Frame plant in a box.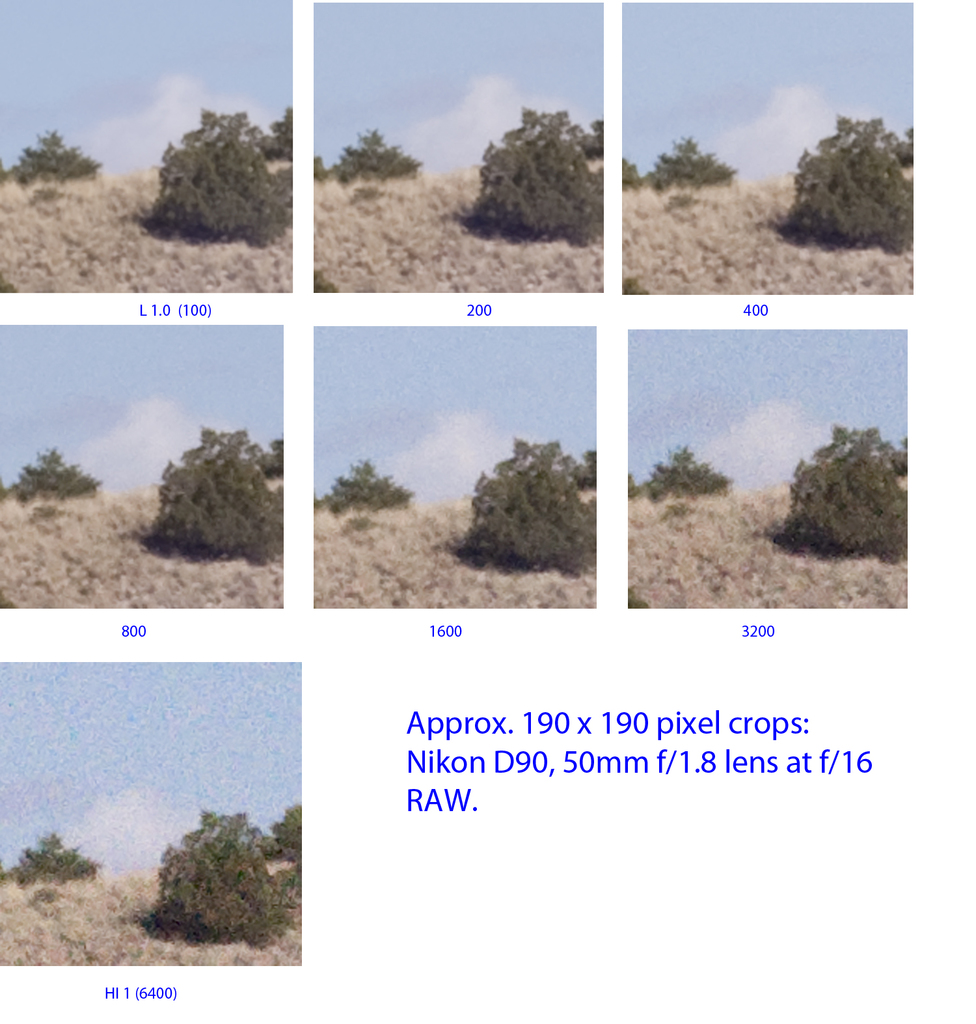
[left=624, top=471, right=640, bottom=501].
